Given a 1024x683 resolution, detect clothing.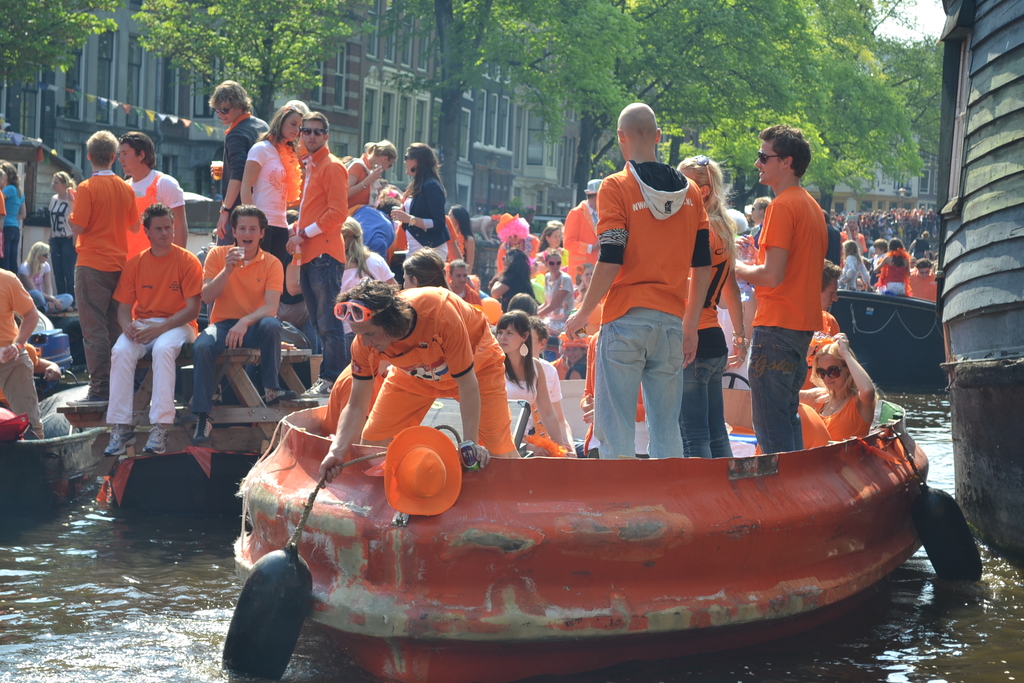
[x1=244, y1=138, x2=289, y2=292].
